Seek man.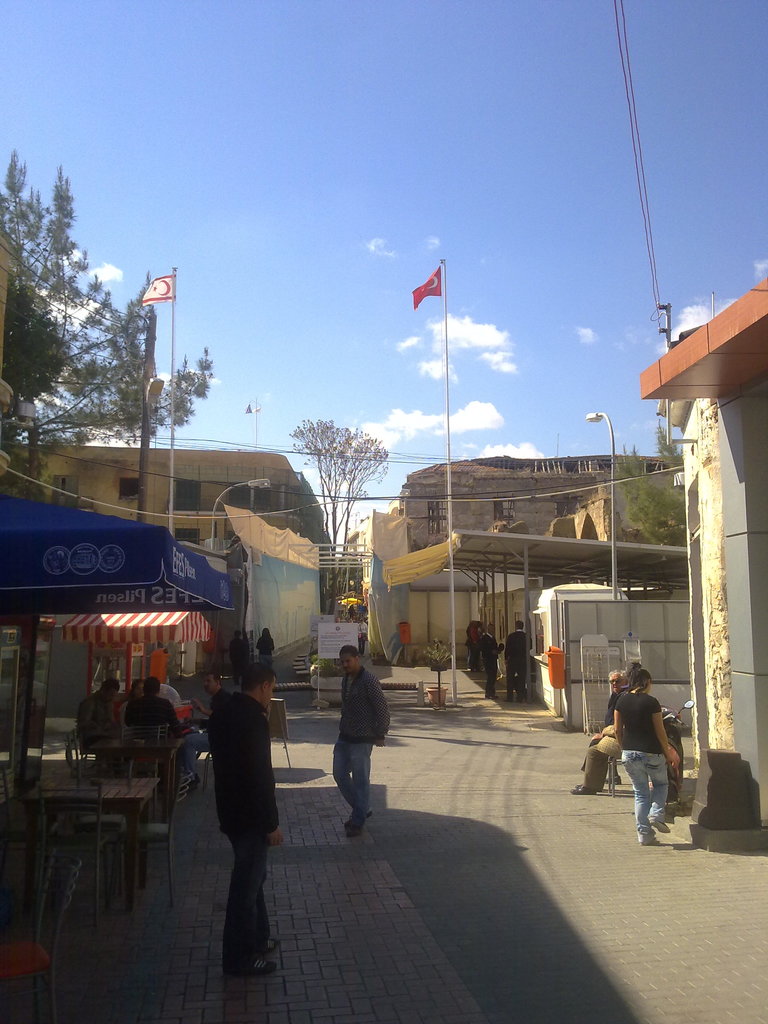
BBox(125, 673, 187, 778).
